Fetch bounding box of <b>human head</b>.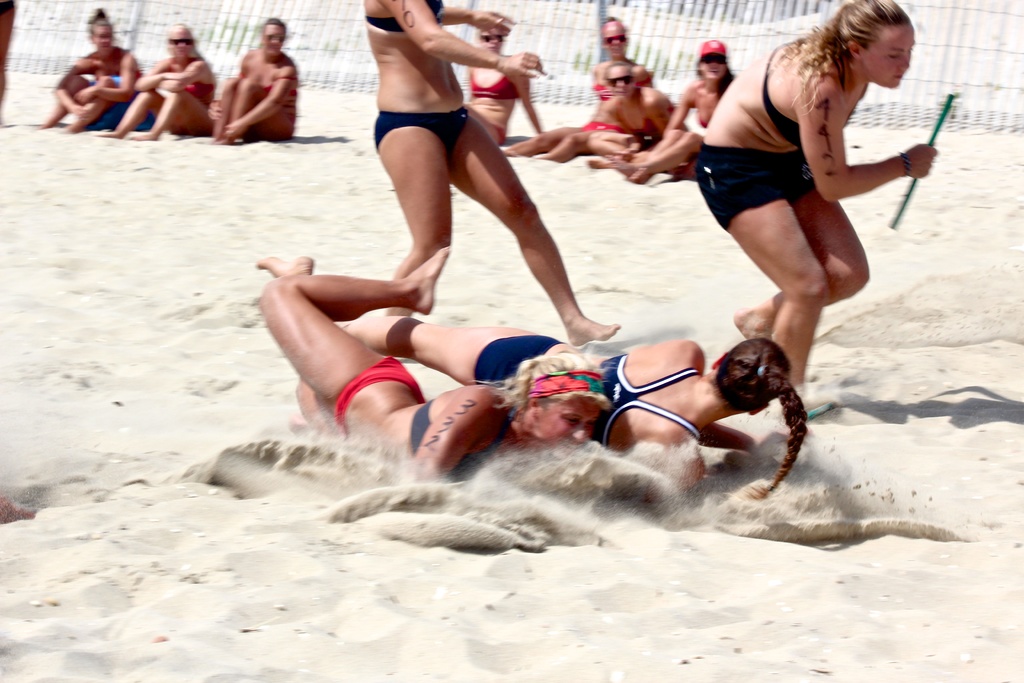
Bbox: bbox(261, 18, 286, 57).
